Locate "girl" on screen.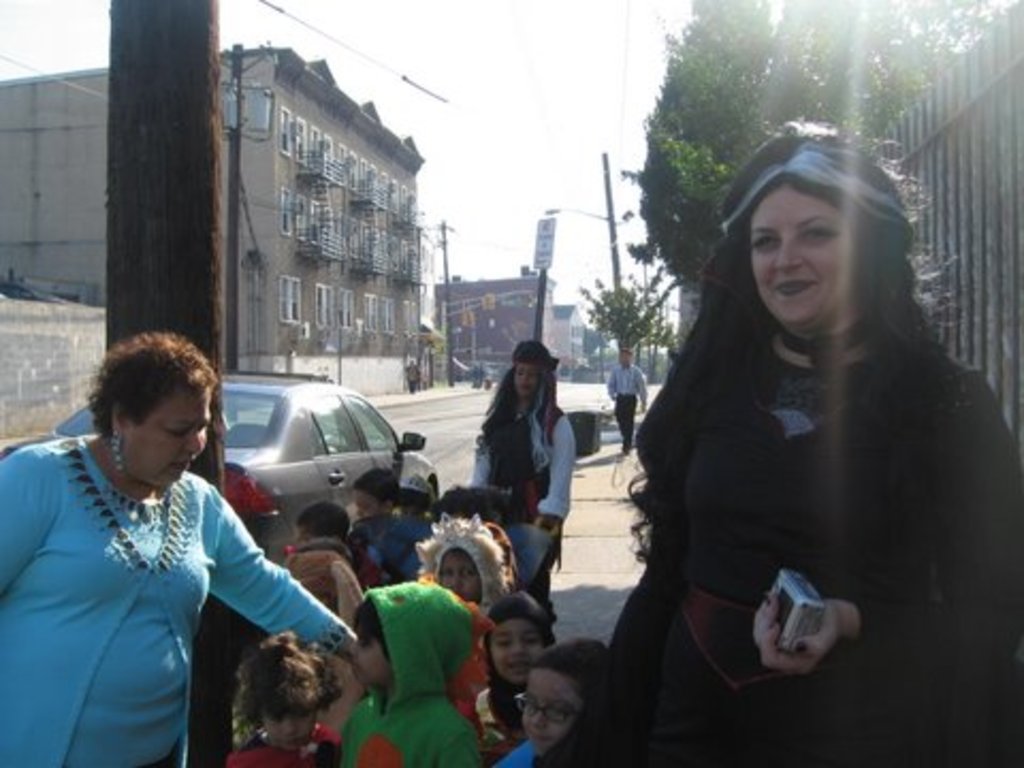
On screen at (x1=397, y1=471, x2=435, y2=521).
